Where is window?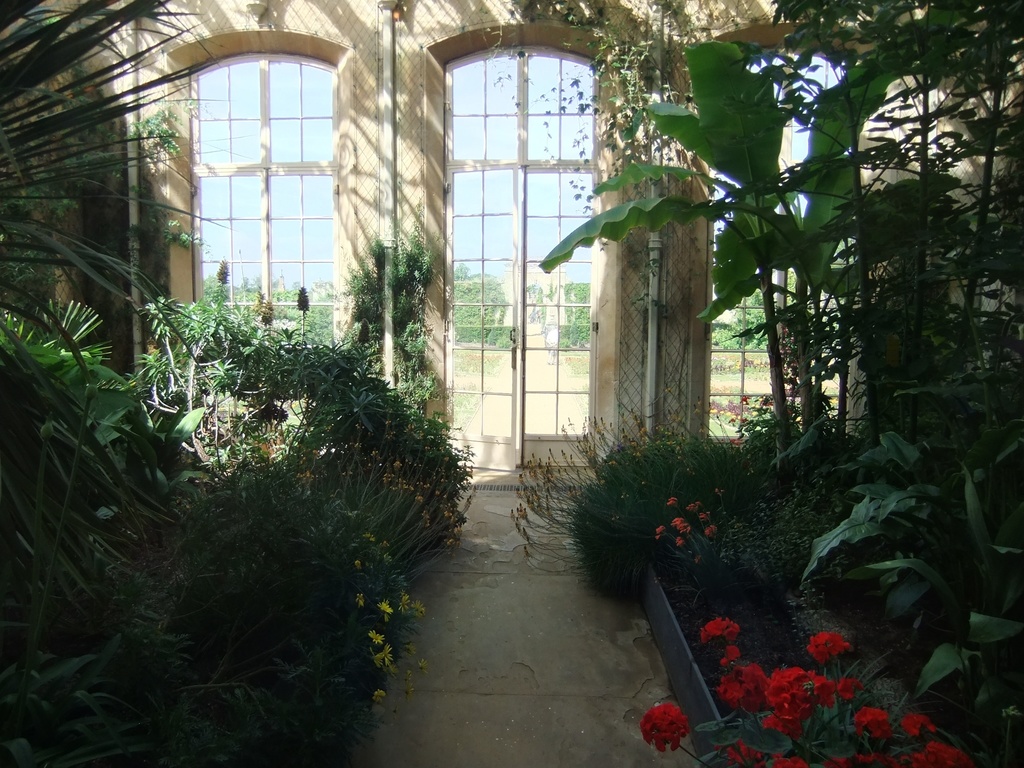
{"x1": 441, "y1": 40, "x2": 605, "y2": 466}.
